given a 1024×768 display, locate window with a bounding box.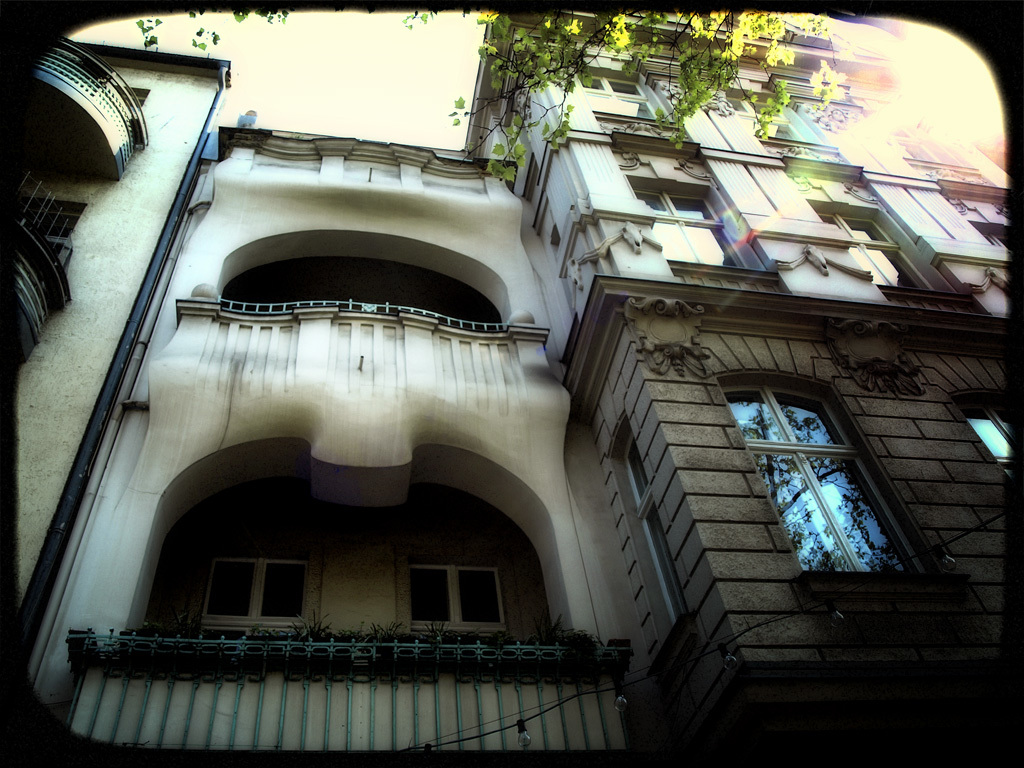
Located: 992, 229, 1010, 256.
